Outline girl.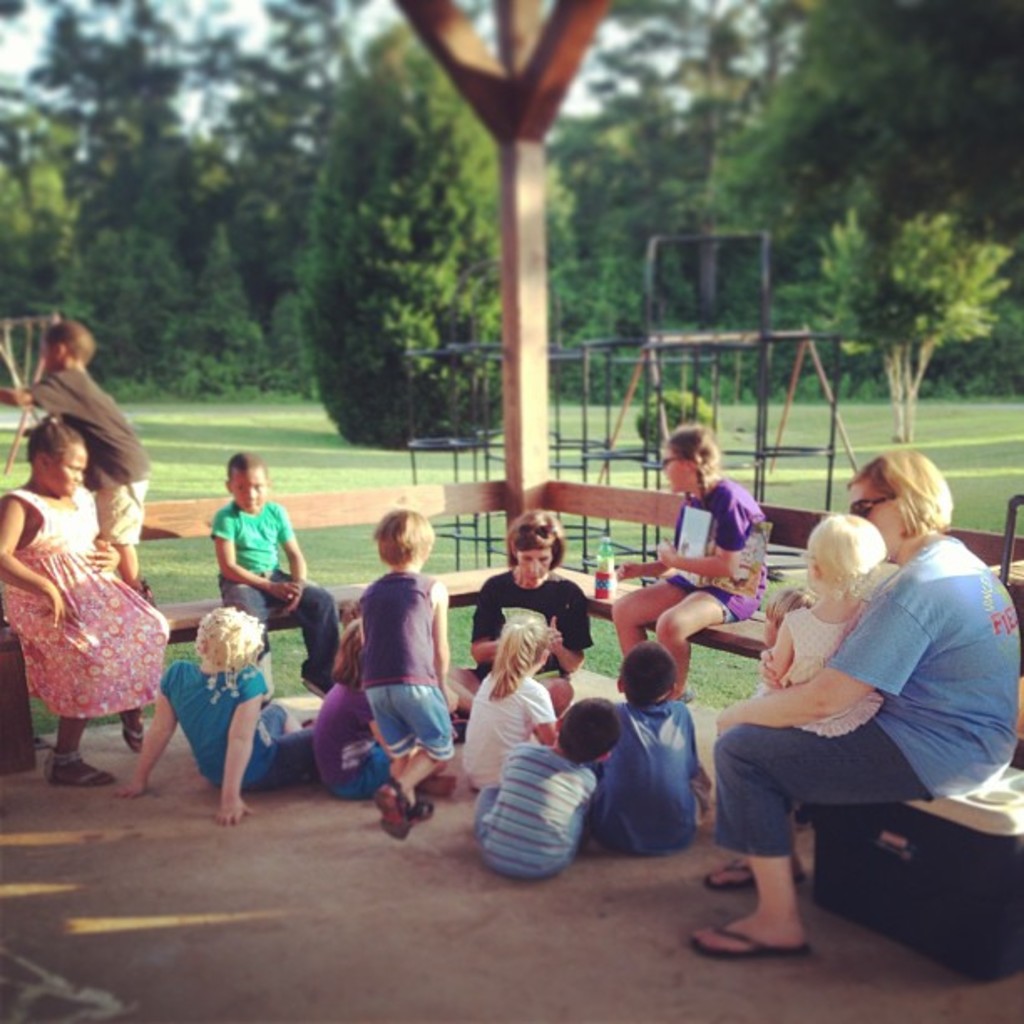
Outline: locate(756, 512, 885, 740).
